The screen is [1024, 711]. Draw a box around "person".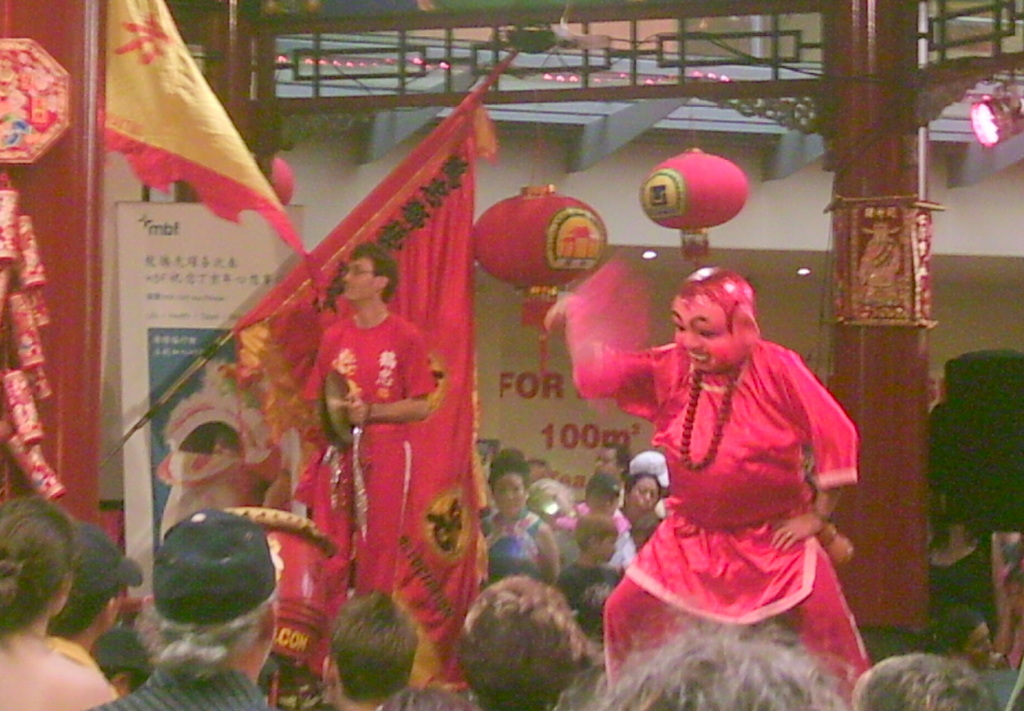
{"x1": 458, "y1": 574, "x2": 605, "y2": 710}.
